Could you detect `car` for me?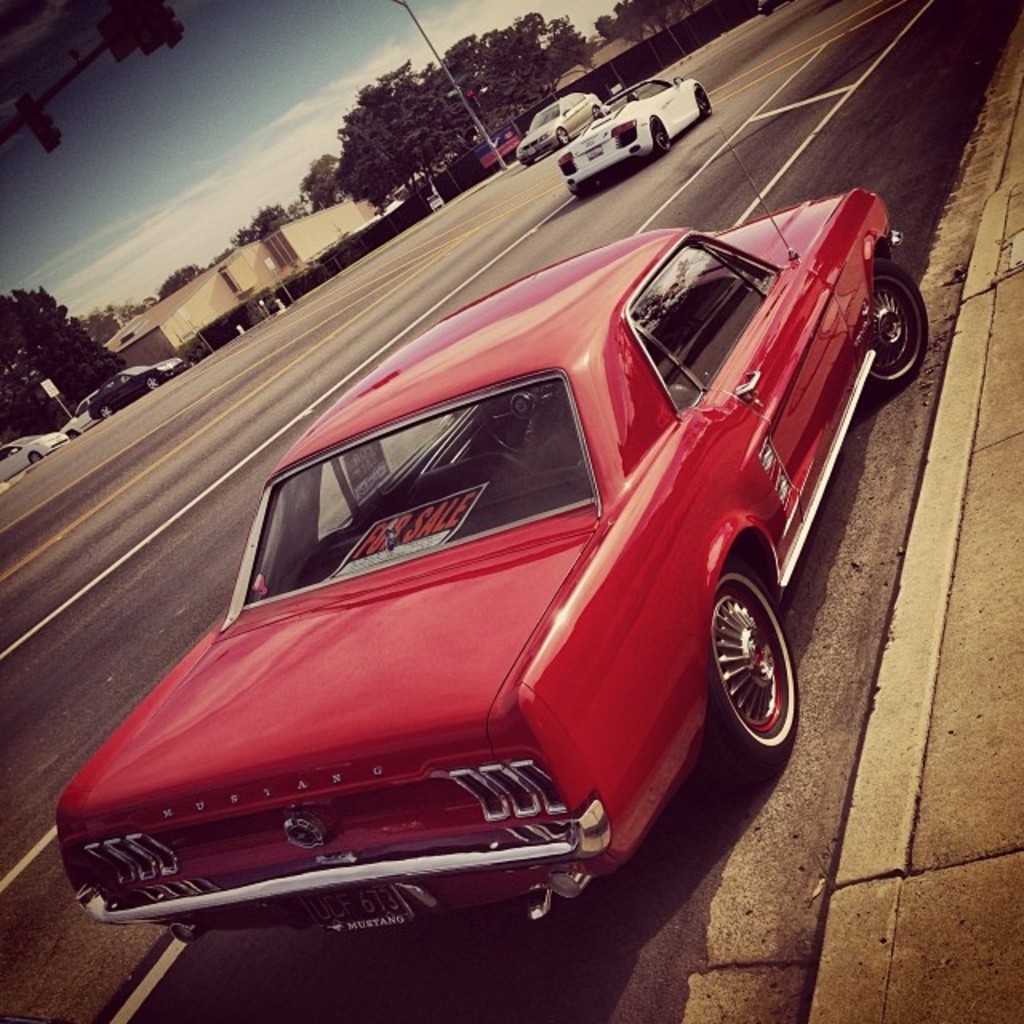
Detection result: region(72, 394, 102, 434).
